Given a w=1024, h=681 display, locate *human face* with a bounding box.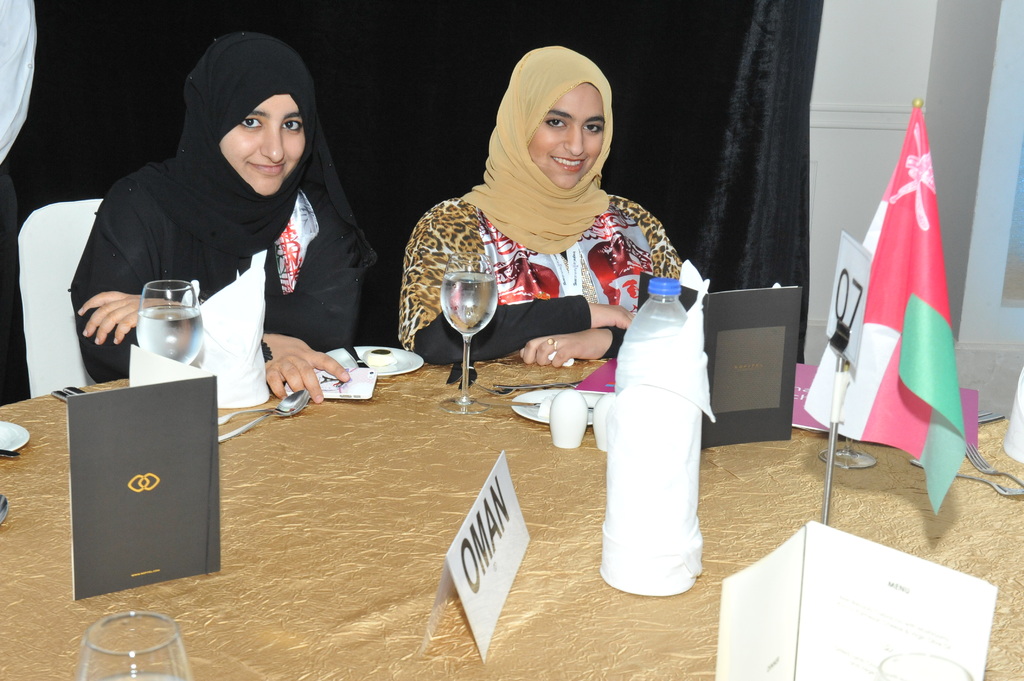
Located: bbox=[219, 90, 305, 195].
